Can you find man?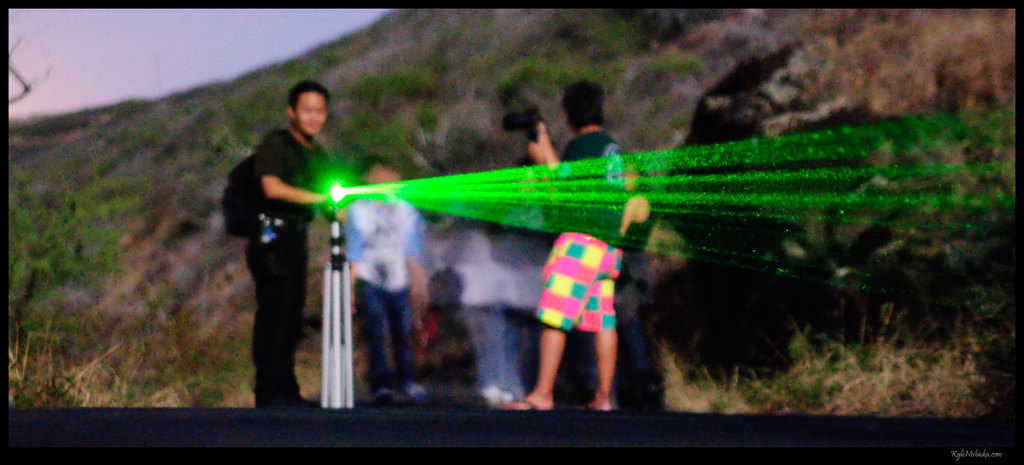
Yes, bounding box: x1=488, y1=77, x2=642, y2=409.
